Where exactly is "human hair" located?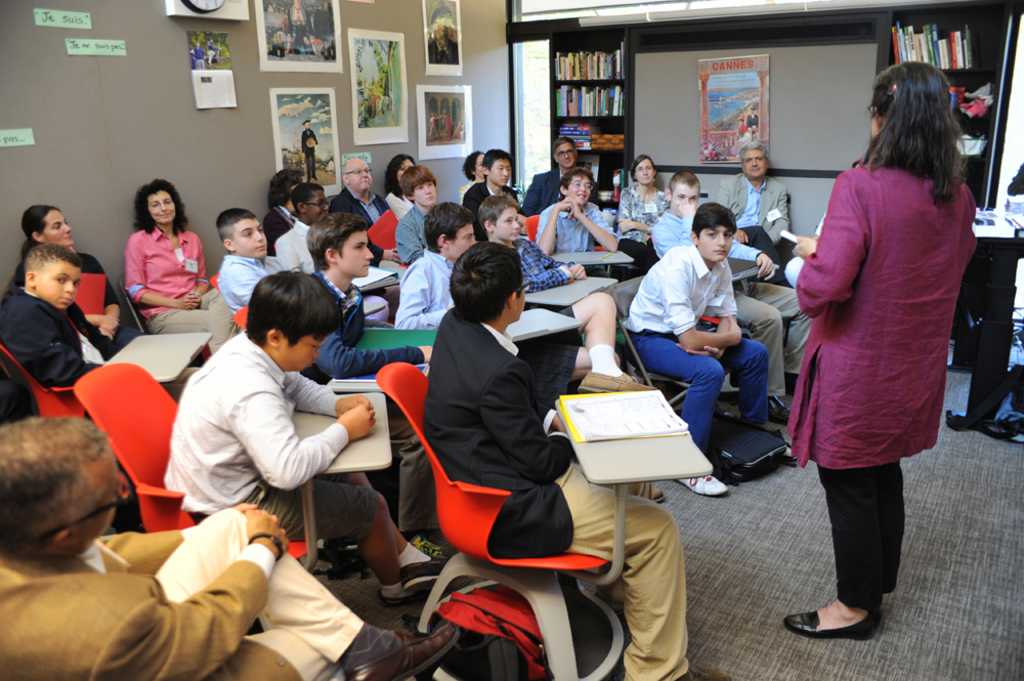
Its bounding box is box(863, 58, 969, 204).
